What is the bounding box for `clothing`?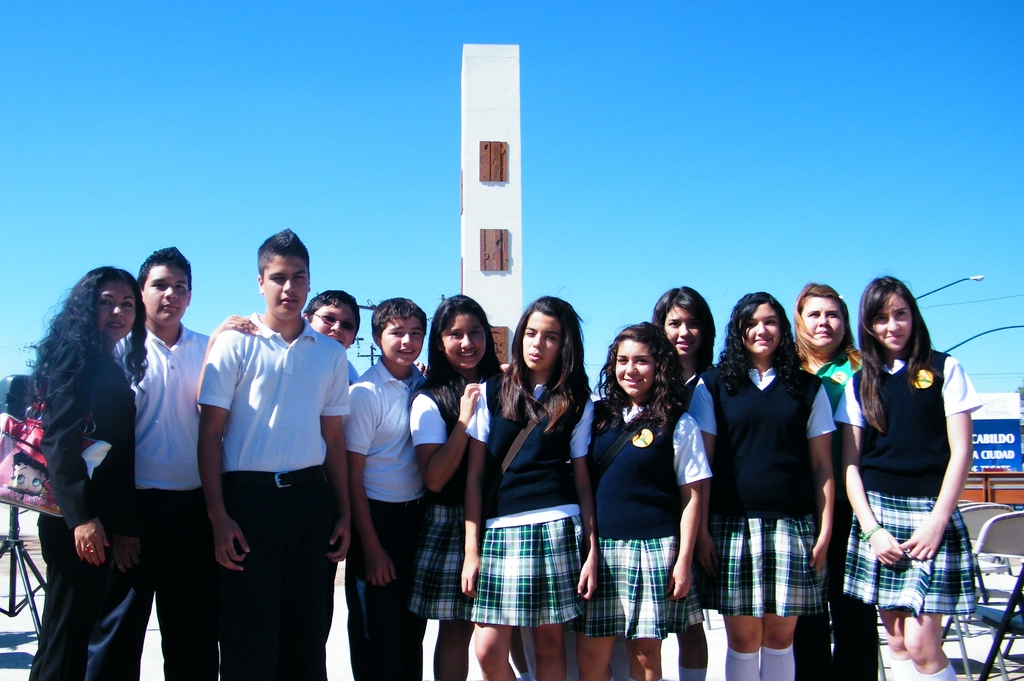
Rect(340, 357, 429, 680).
